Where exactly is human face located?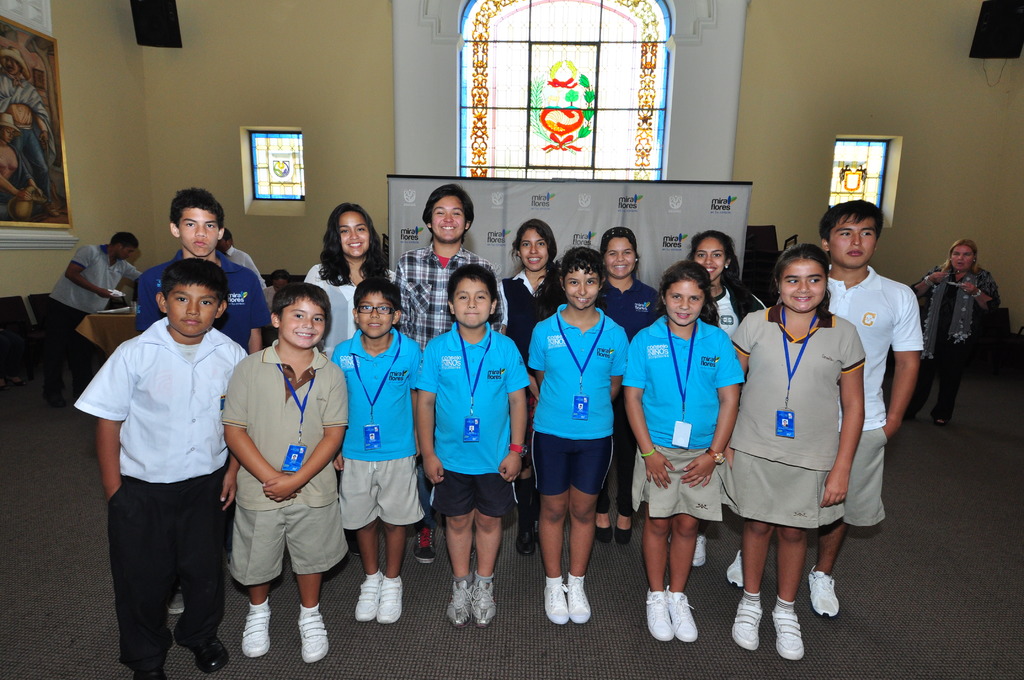
Its bounding box is region(116, 242, 131, 261).
